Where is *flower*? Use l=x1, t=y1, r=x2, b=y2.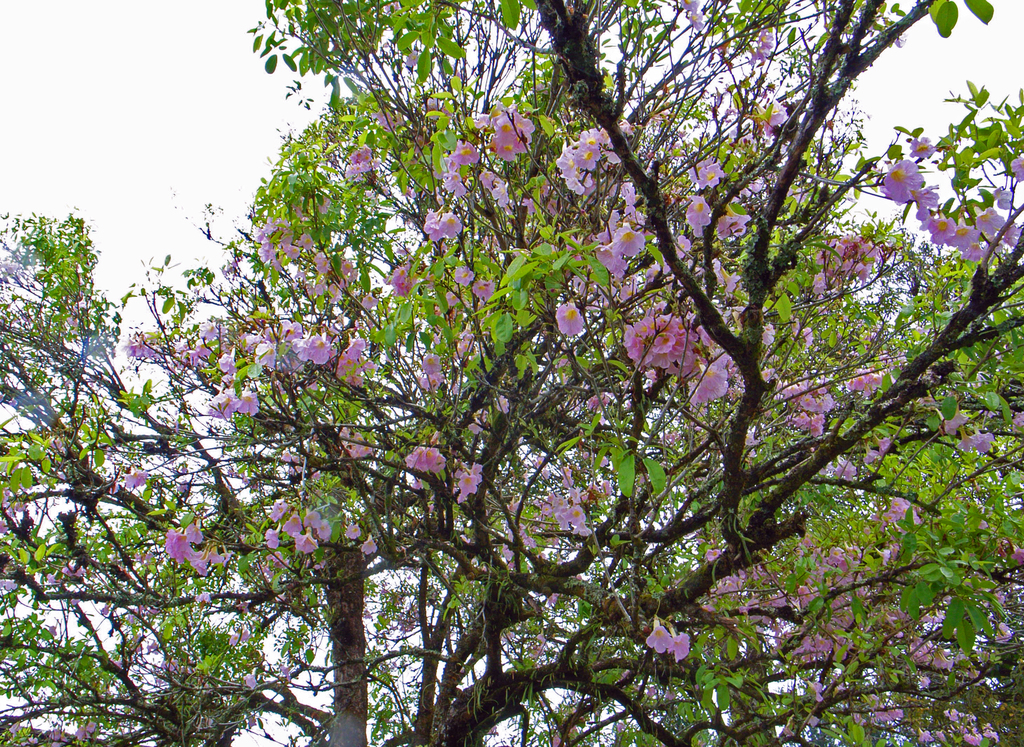
l=874, t=430, r=893, b=453.
